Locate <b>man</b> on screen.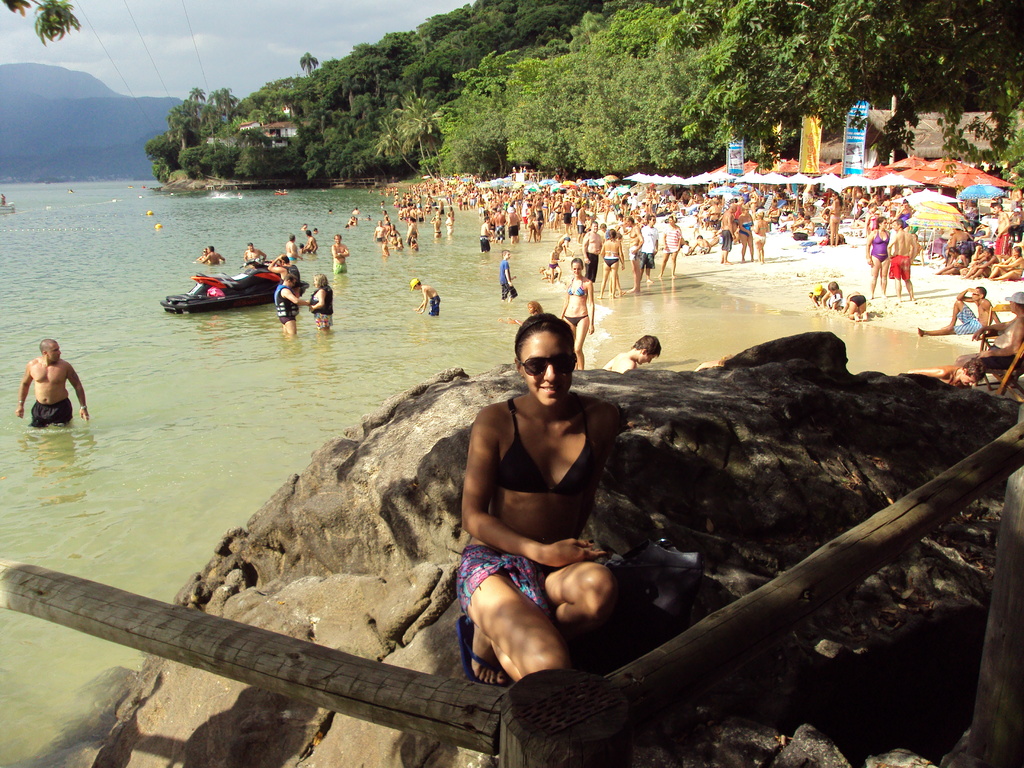
On screen at 945:227:973:263.
